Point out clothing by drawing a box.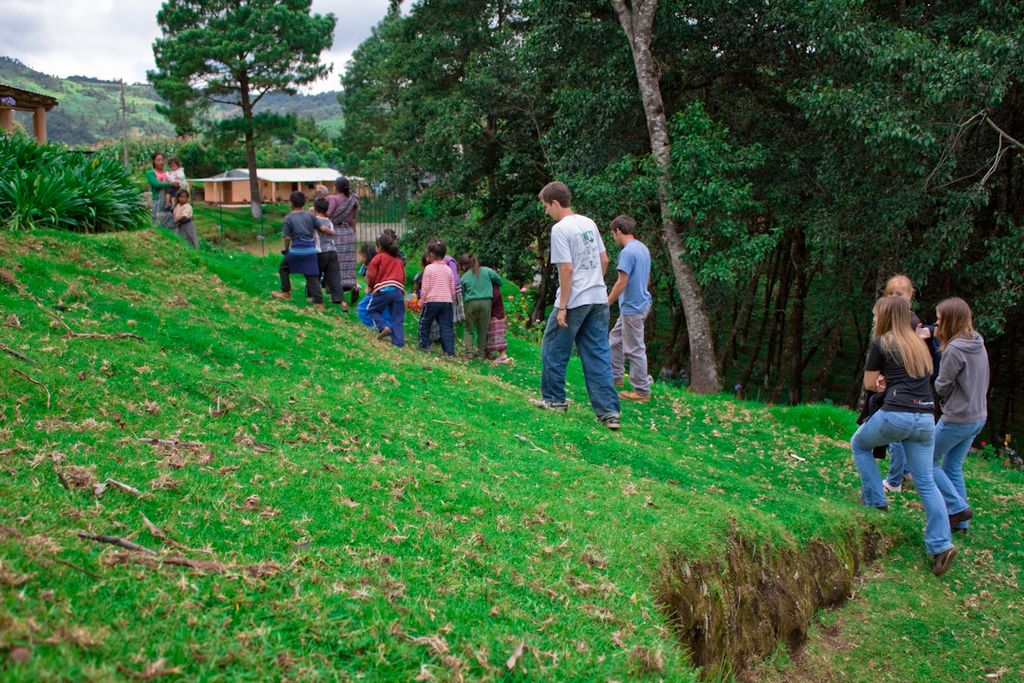
860 310 928 486.
